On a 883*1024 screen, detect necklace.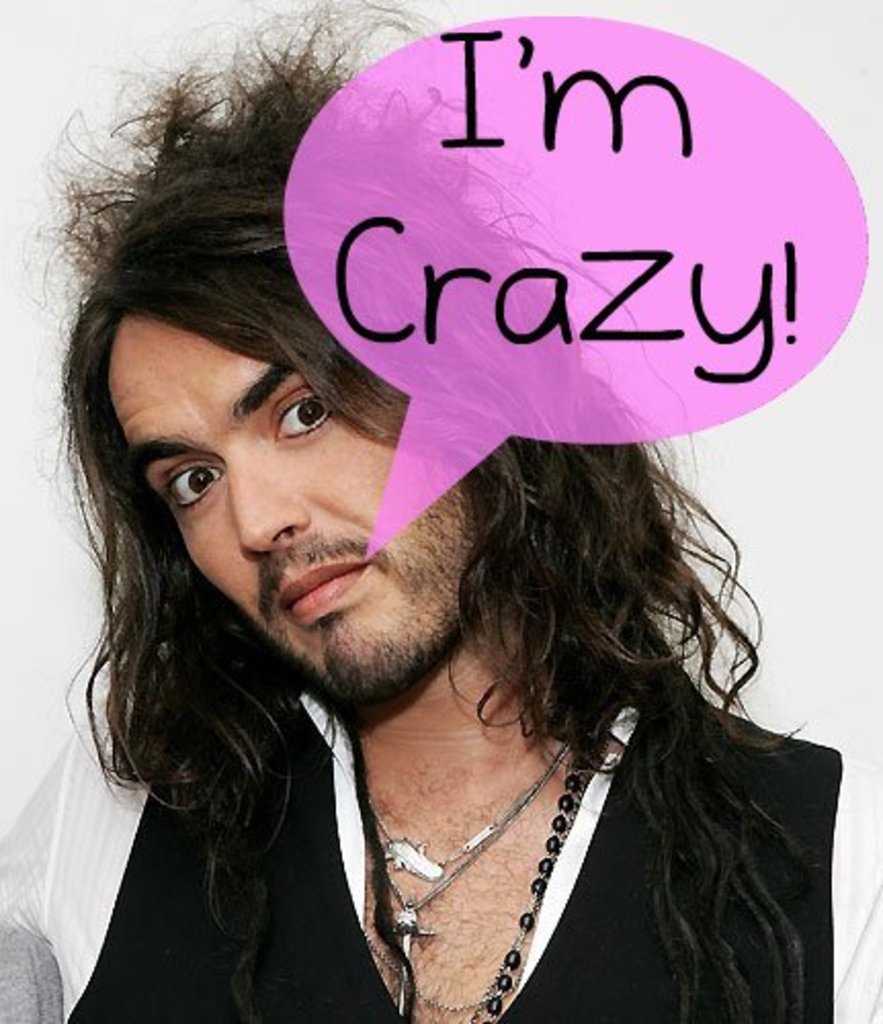
[left=352, top=727, right=586, bottom=1022].
